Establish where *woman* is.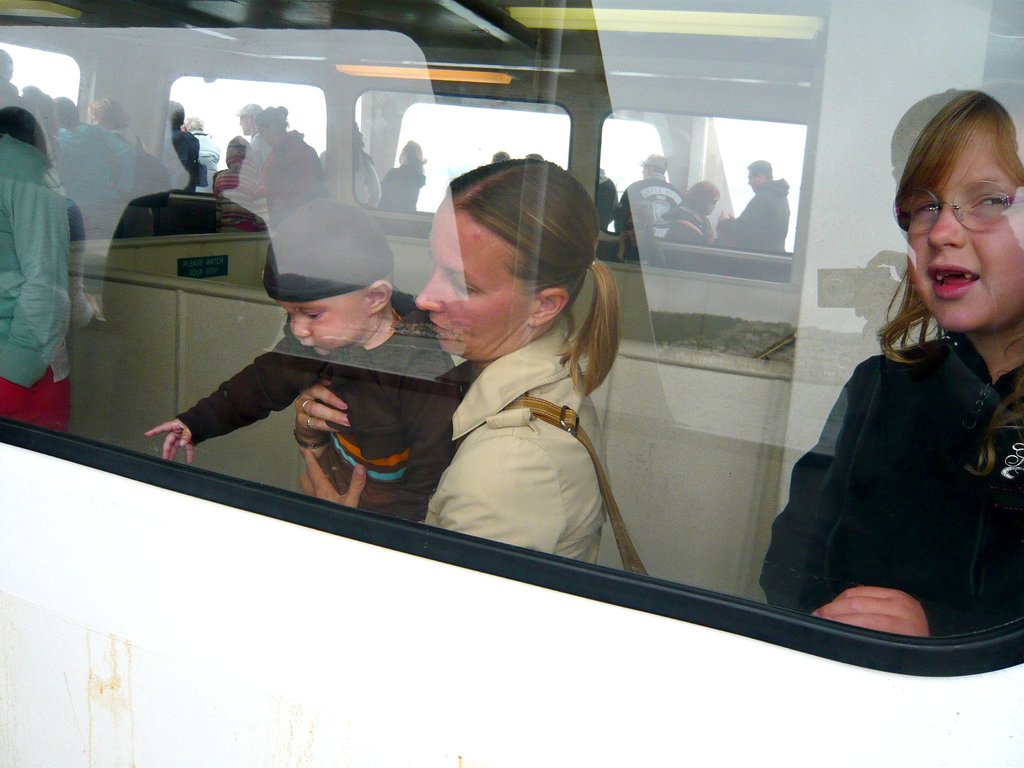
Established at (298,161,629,564).
